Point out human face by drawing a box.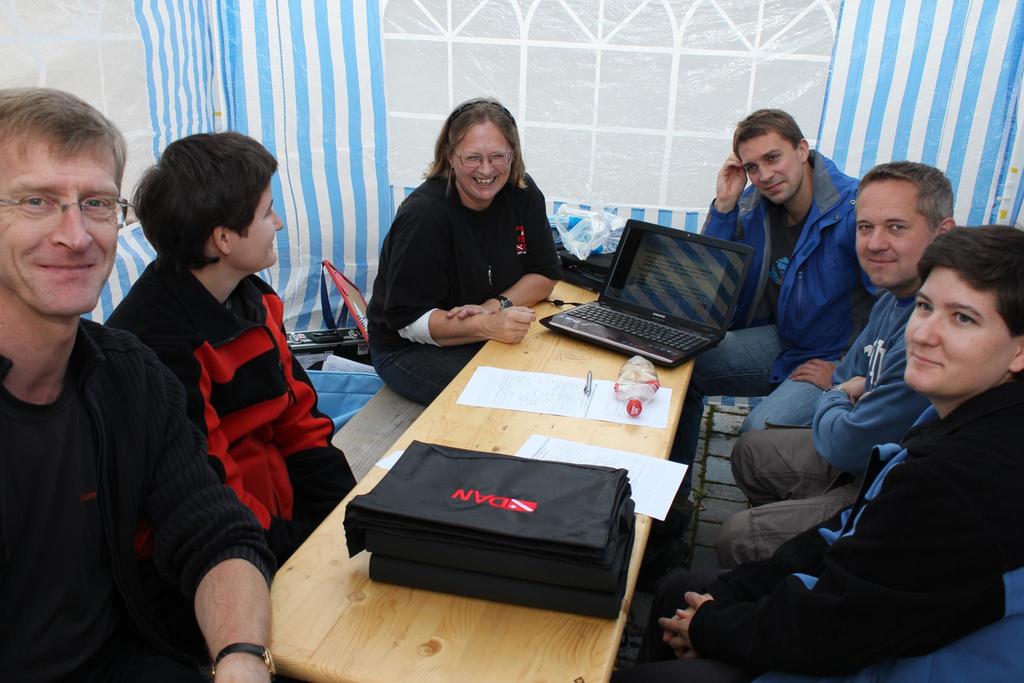
[x1=454, y1=125, x2=515, y2=194].
